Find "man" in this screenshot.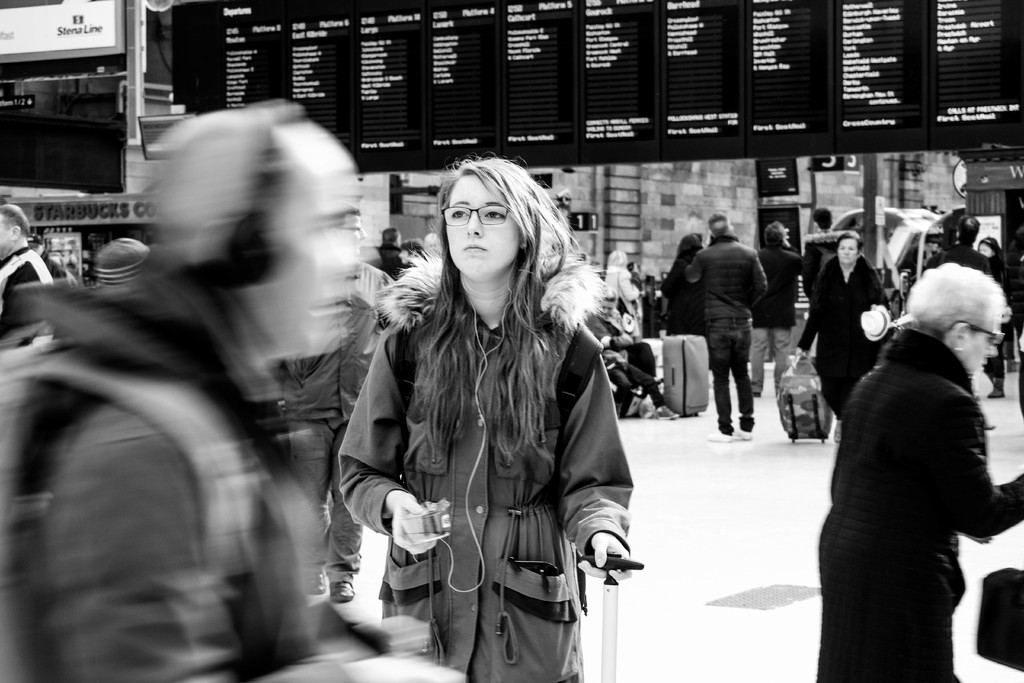
The bounding box for "man" is (0,101,468,682).
